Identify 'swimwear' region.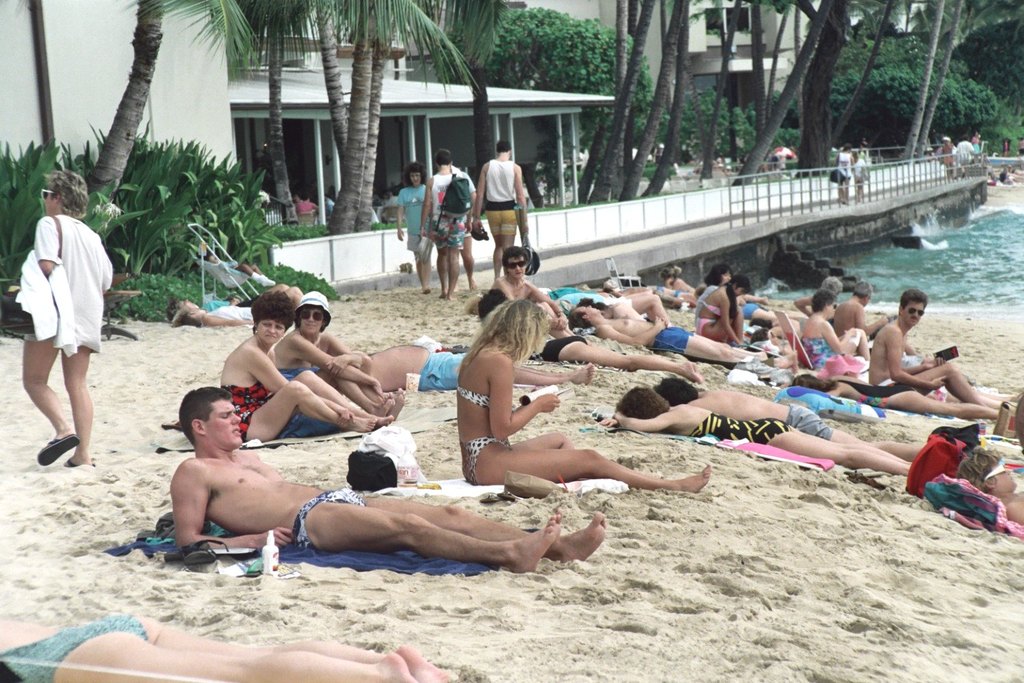
Region: l=696, t=318, r=711, b=335.
